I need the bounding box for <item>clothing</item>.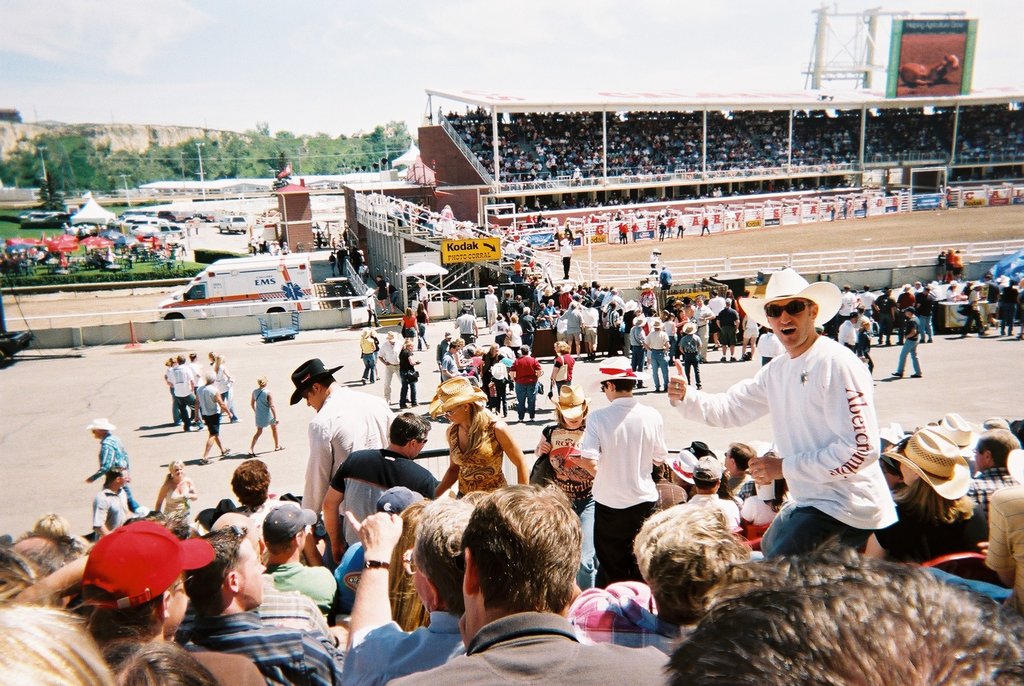
Here it is: [left=922, top=290, right=934, bottom=332].
